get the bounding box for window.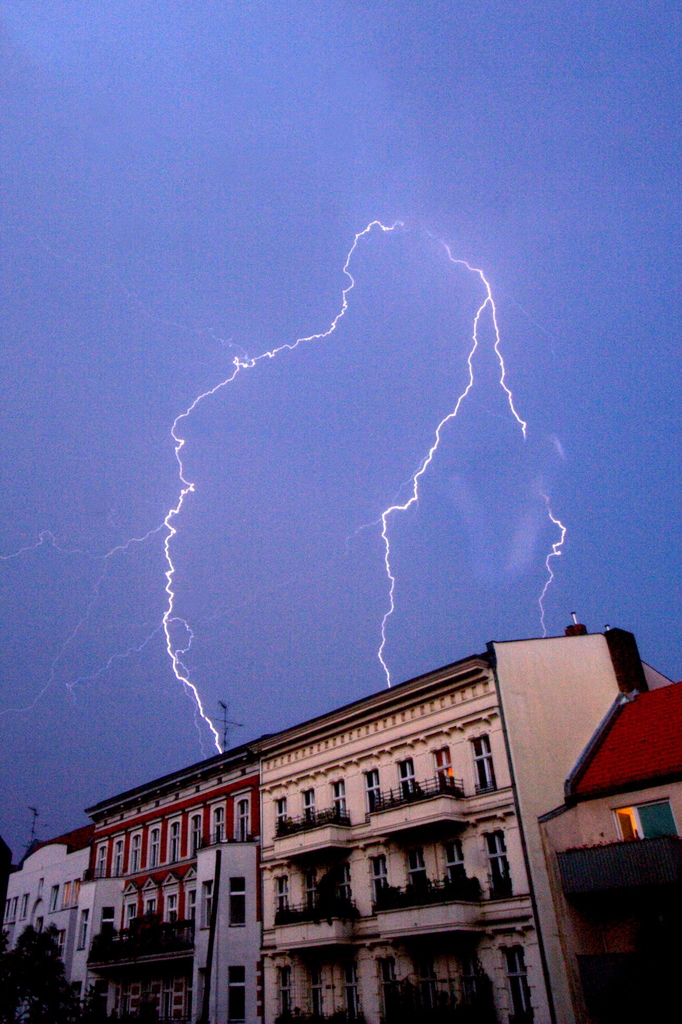
[99,904,110,941].
